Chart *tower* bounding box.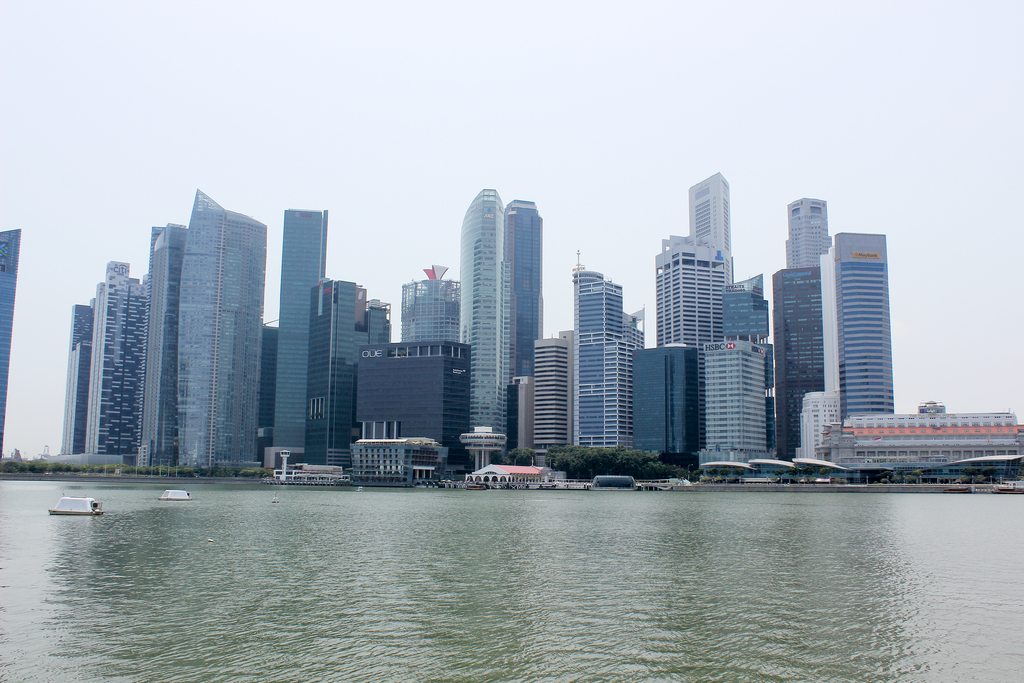
Charted: <box>0,229,21,455</box>.
